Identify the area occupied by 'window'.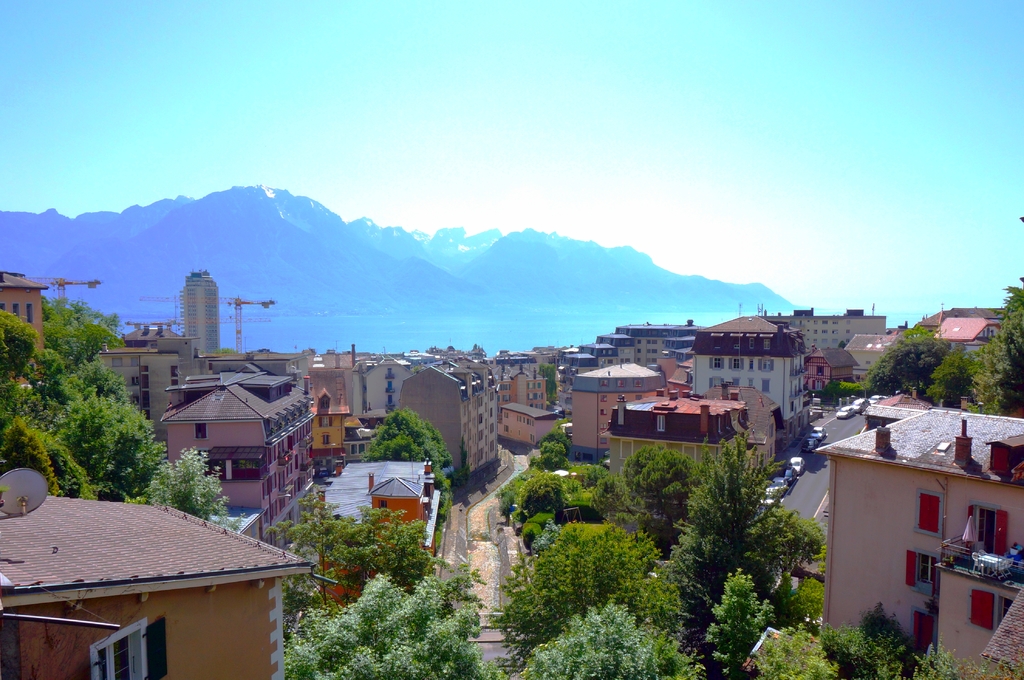
Area: box=[524, 382, 545, 409].
